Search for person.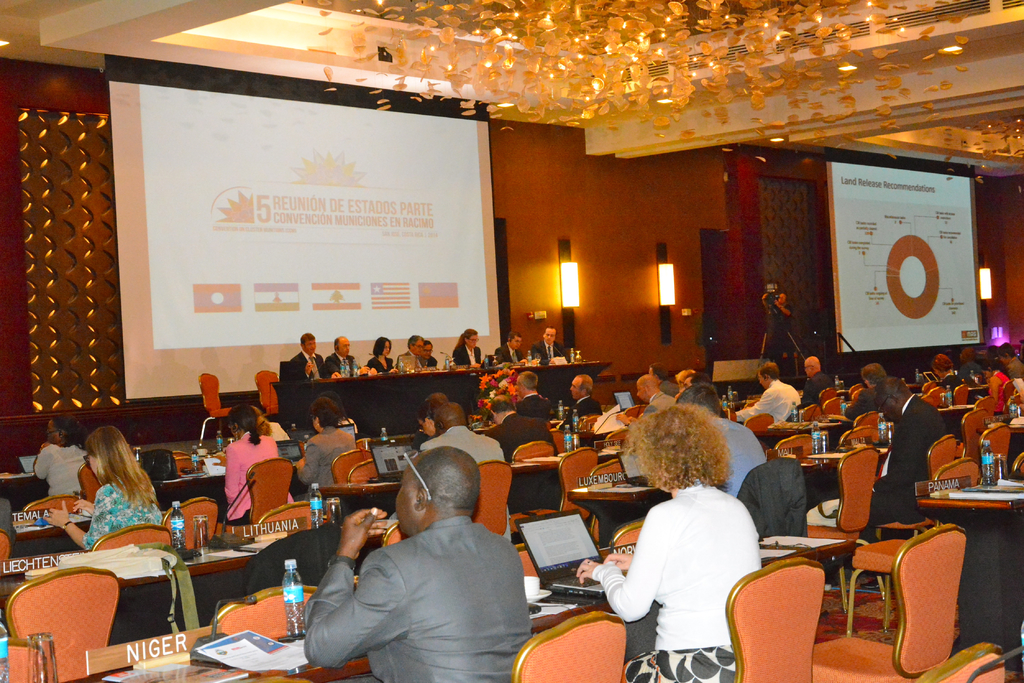
Found at rect(451, 324, 485, 370).
